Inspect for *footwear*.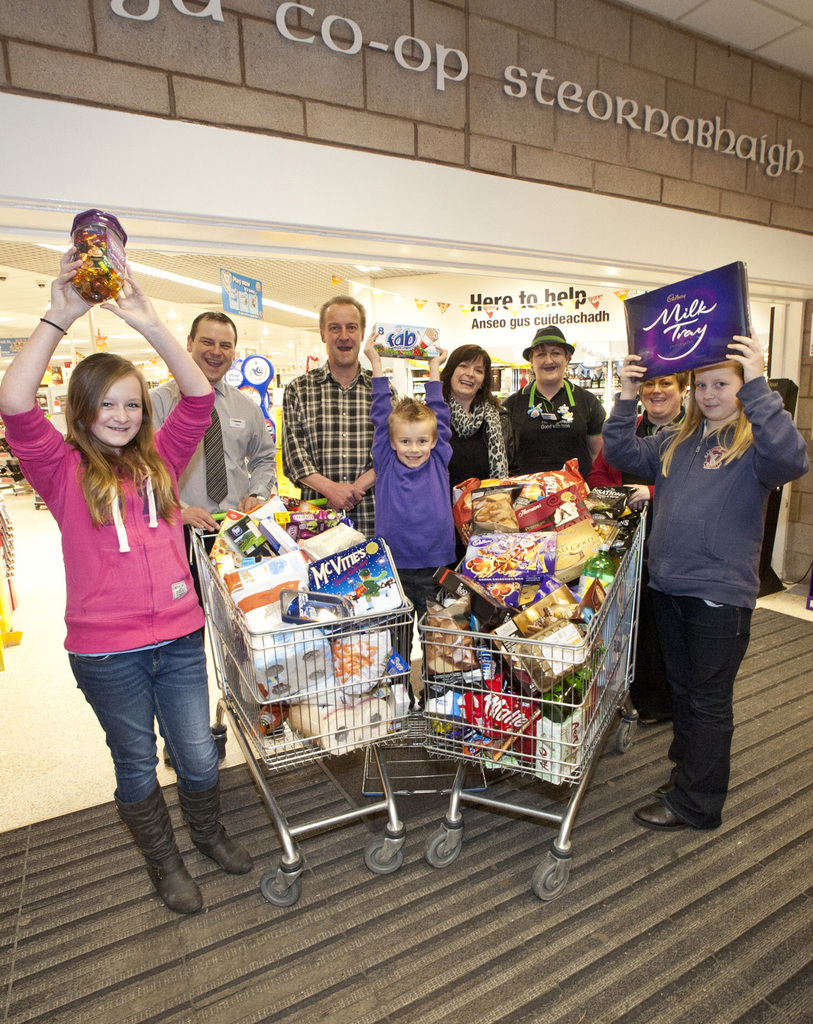
Inspection: region(187, 787, 258, 876).
